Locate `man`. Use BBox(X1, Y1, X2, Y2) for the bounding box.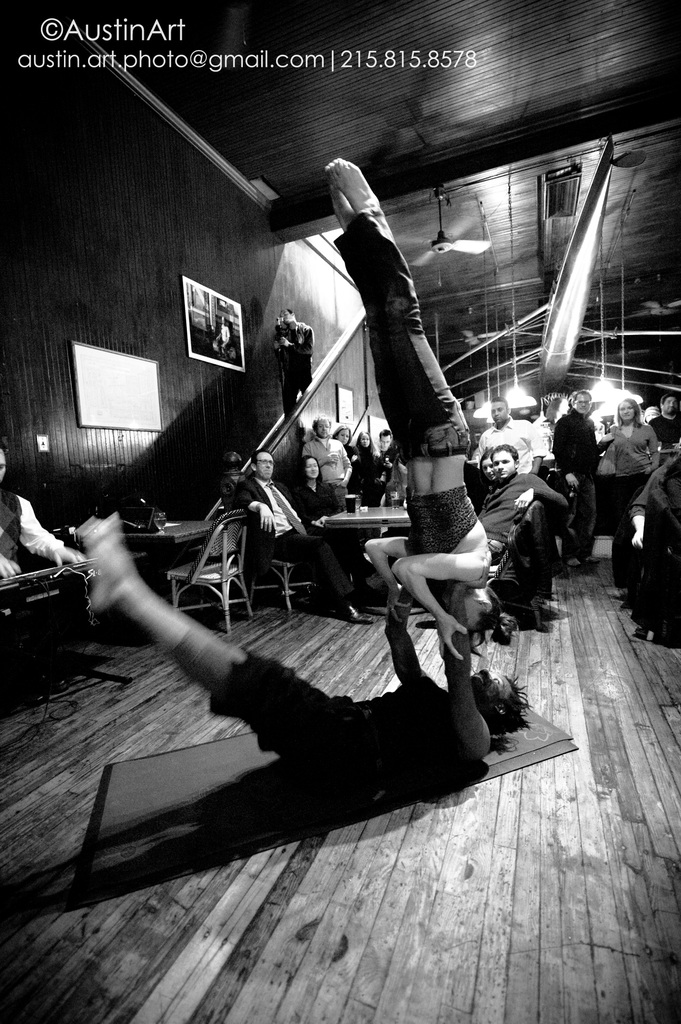
BBox(534, 393, 566, 433).
